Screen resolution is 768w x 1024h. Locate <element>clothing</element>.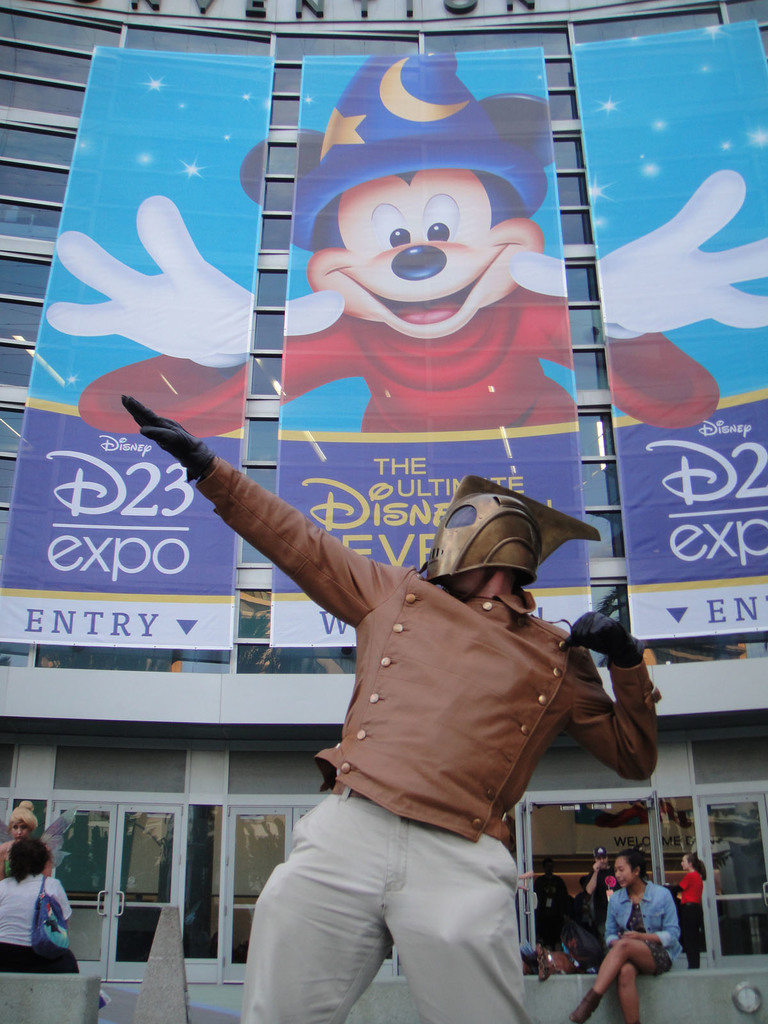
{"x1": 81, "y1": 290, "x2": 721, "y2": 430}.
